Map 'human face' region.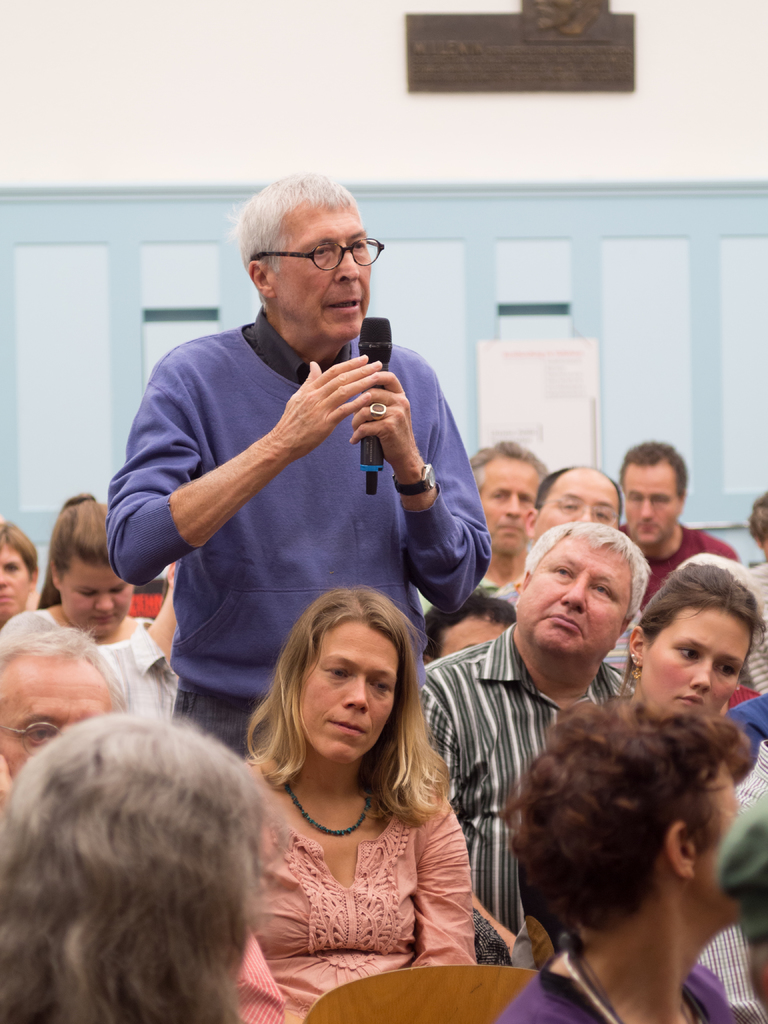
Mapped to bbox(61, 561, 127, 632).
